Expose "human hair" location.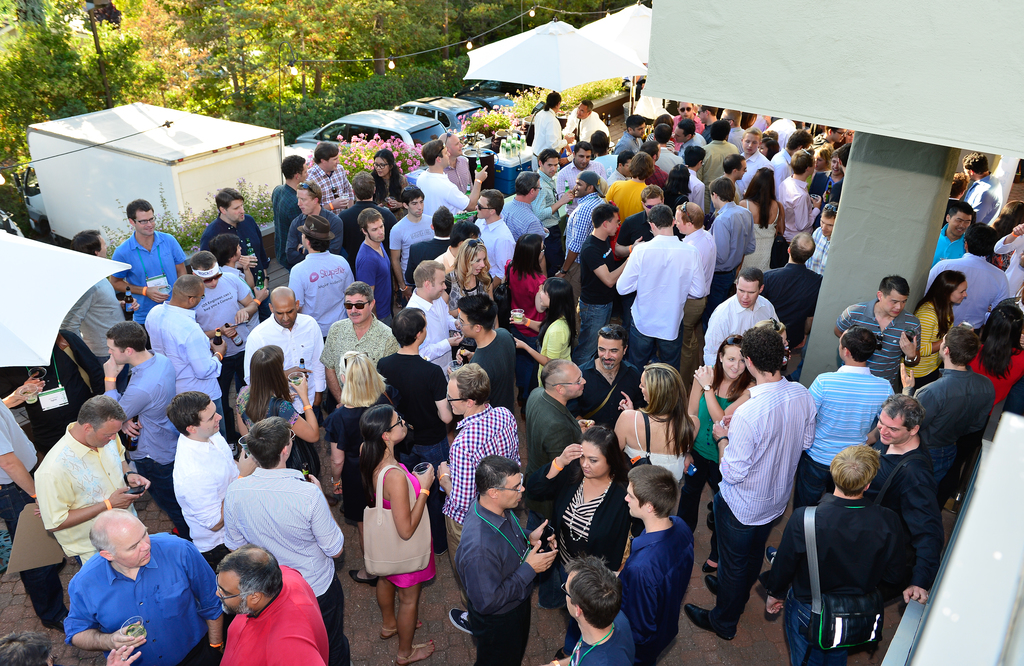
Exposed at {"x1": 400, "y1": 185, "x2": 425, "y2": 205}.
